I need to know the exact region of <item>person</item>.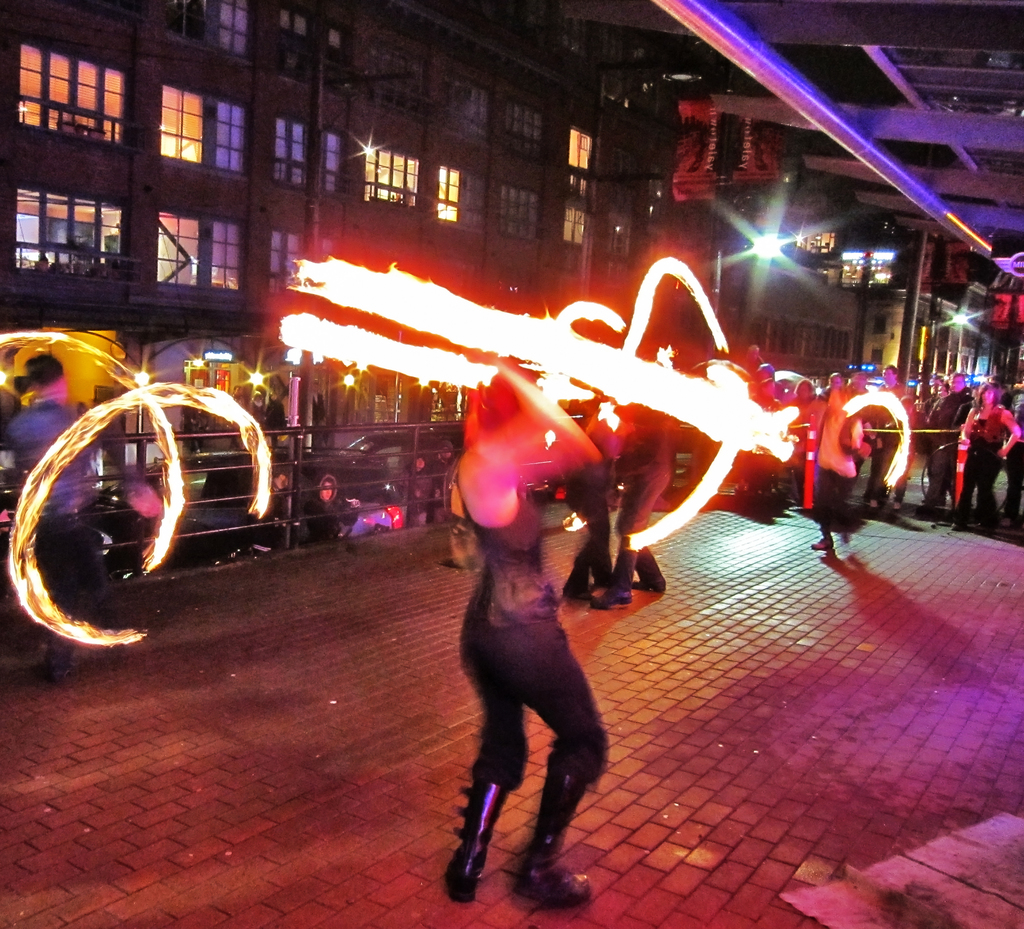
Region: (x1=438, y1=368, x2=582, y2=912).
